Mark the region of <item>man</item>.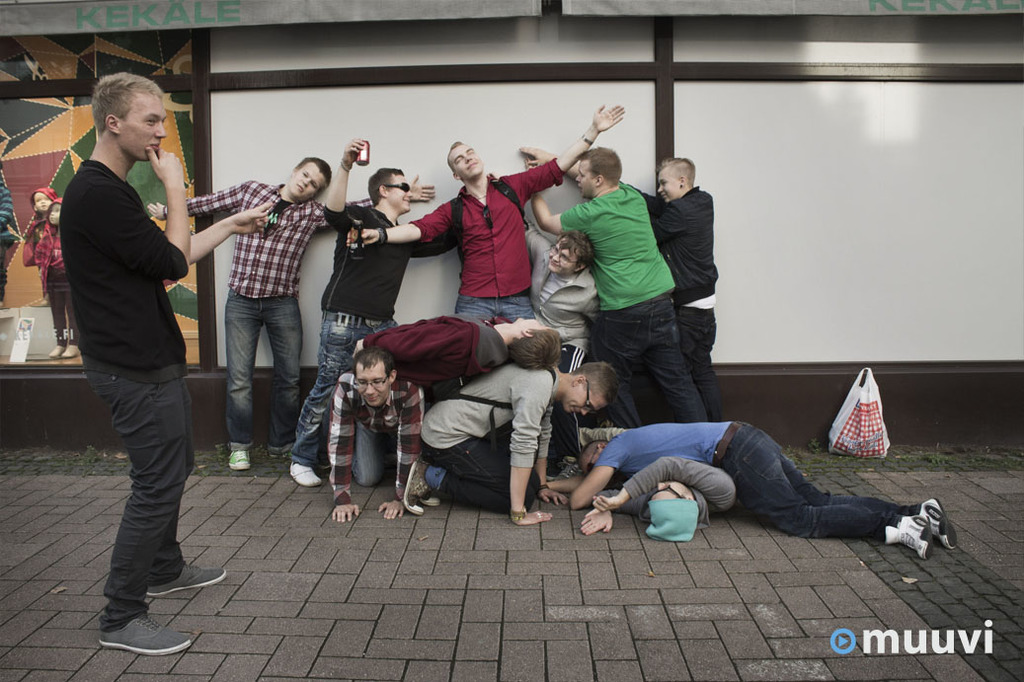
Region: Rect(514, 148, 712, 426).
